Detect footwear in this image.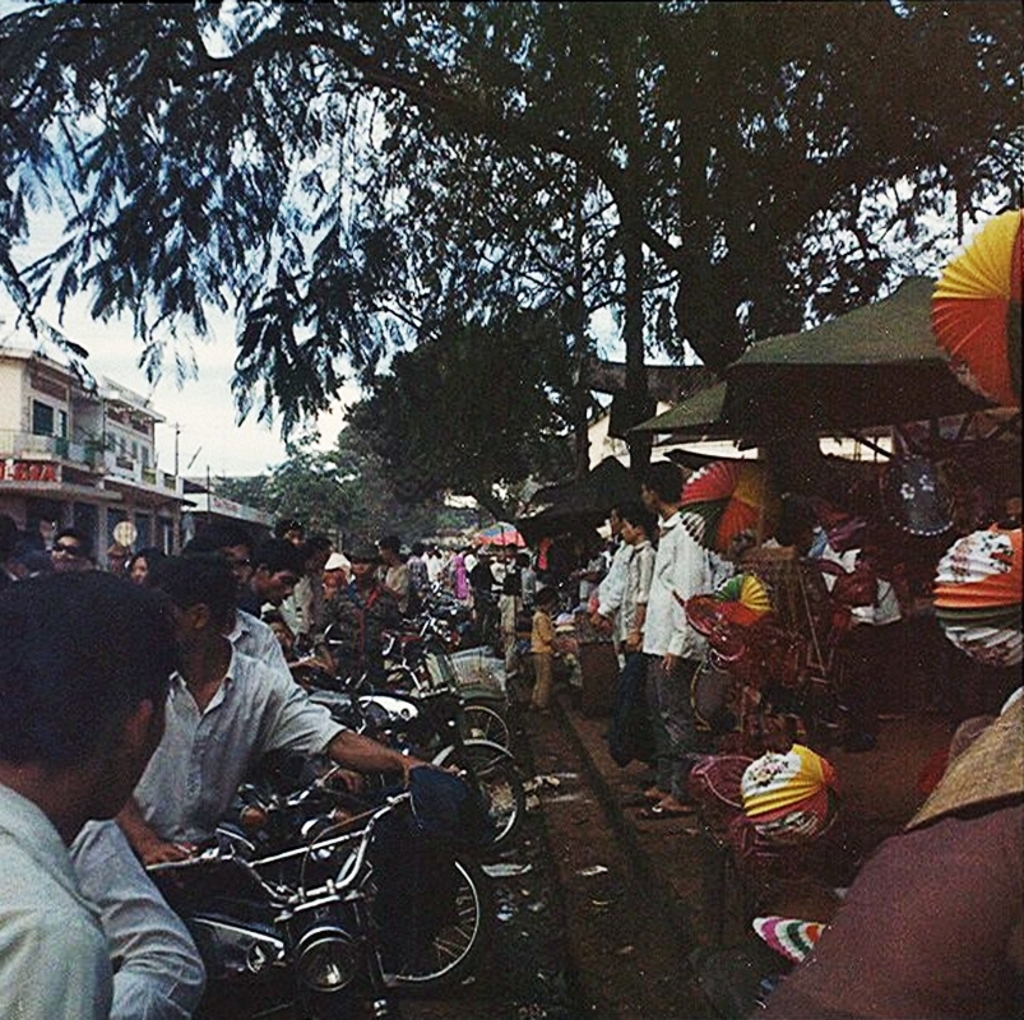
Detection: 622 793 654 807.
